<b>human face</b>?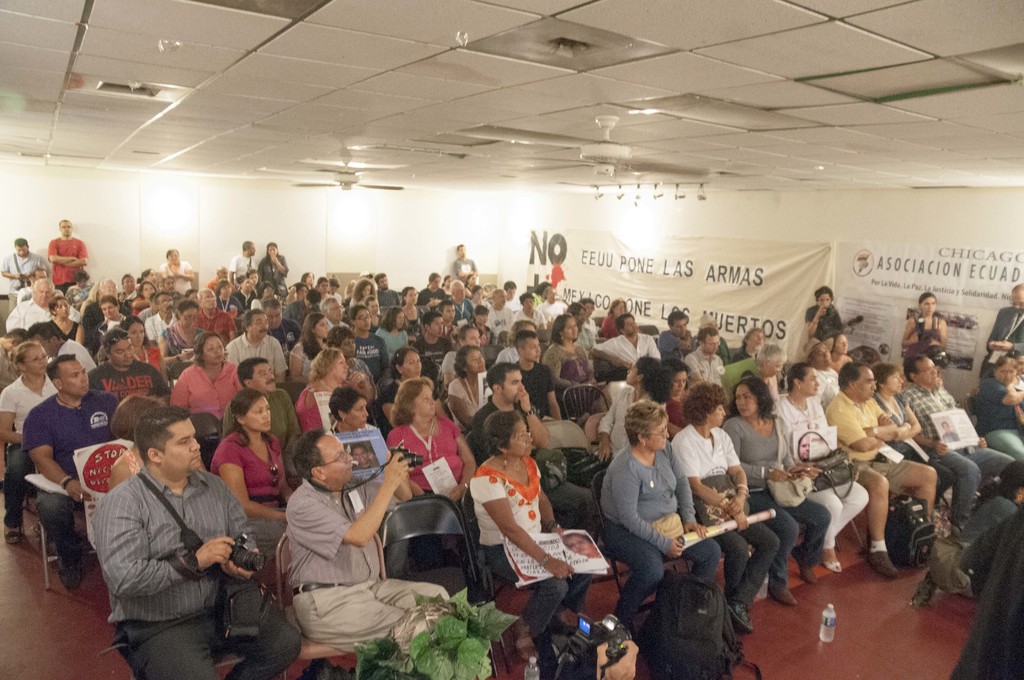
246 395 267 435
